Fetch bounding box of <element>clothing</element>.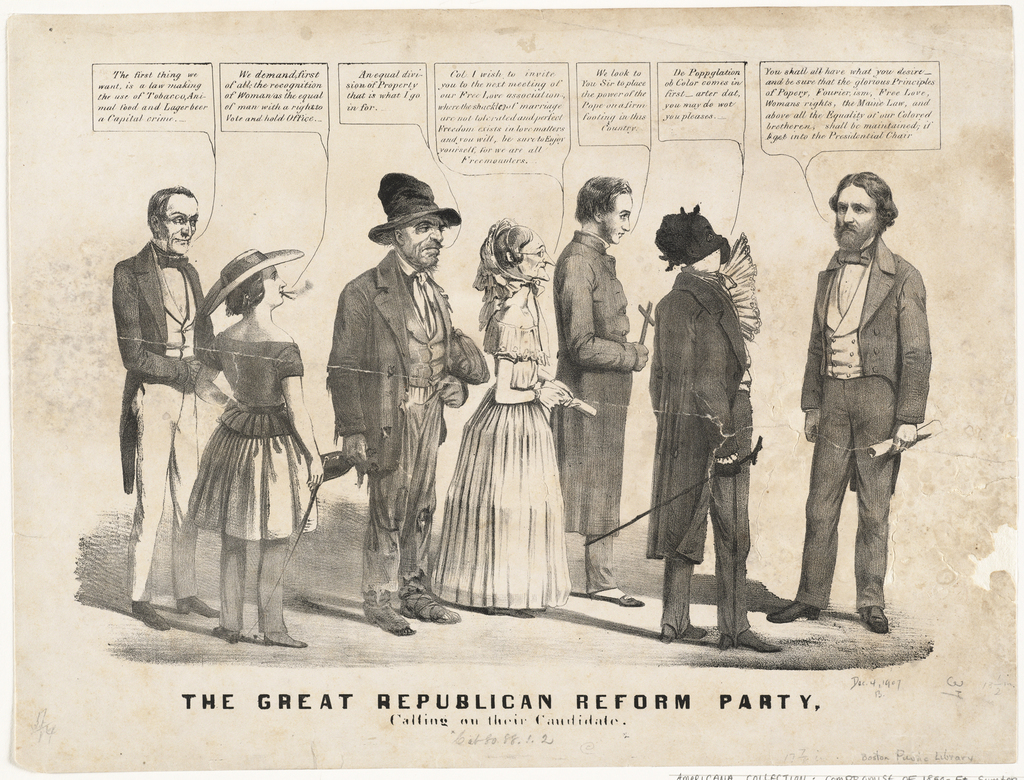
Bbox: crop(432, 218, 563, 613).
